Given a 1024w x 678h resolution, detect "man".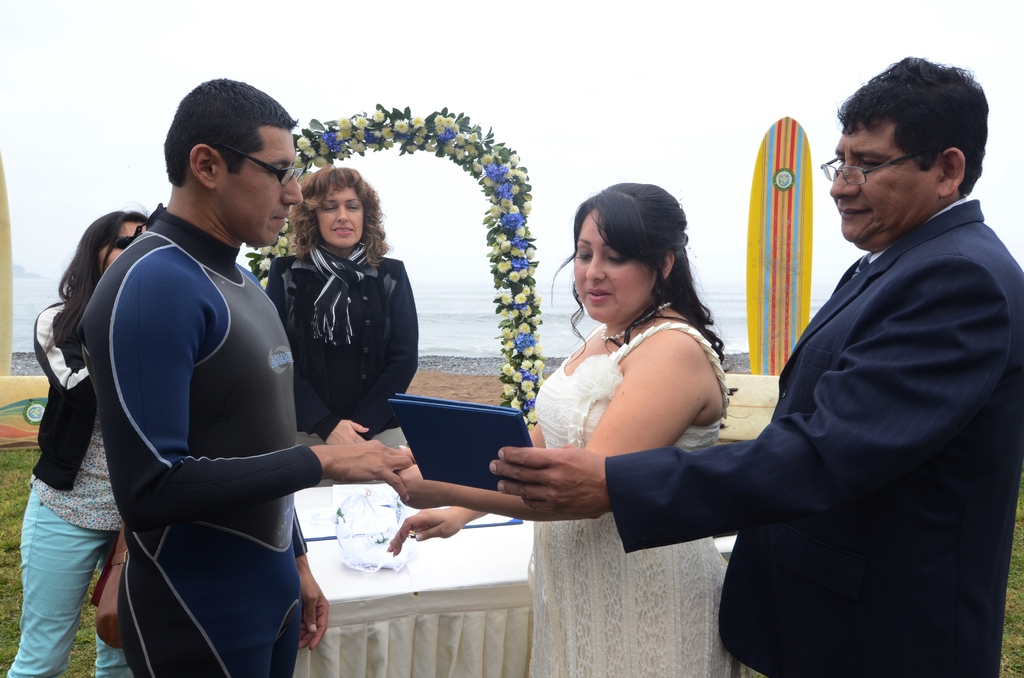
Rect(72, 74, 415, 677).
